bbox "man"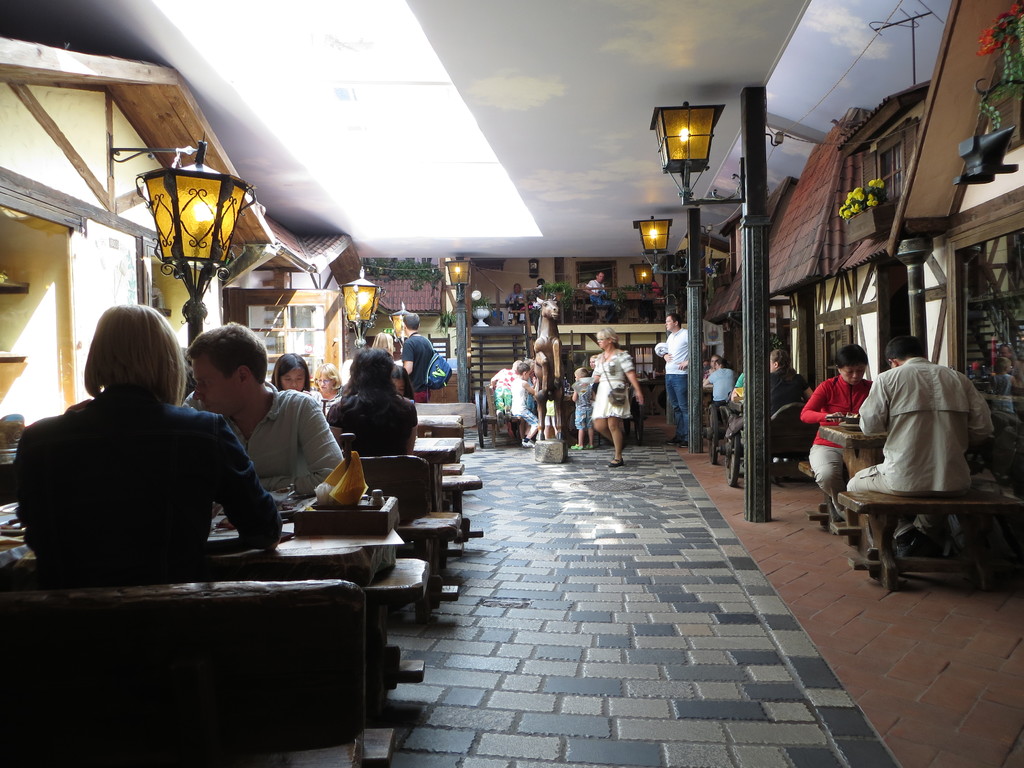
845, 331, 998, 566
